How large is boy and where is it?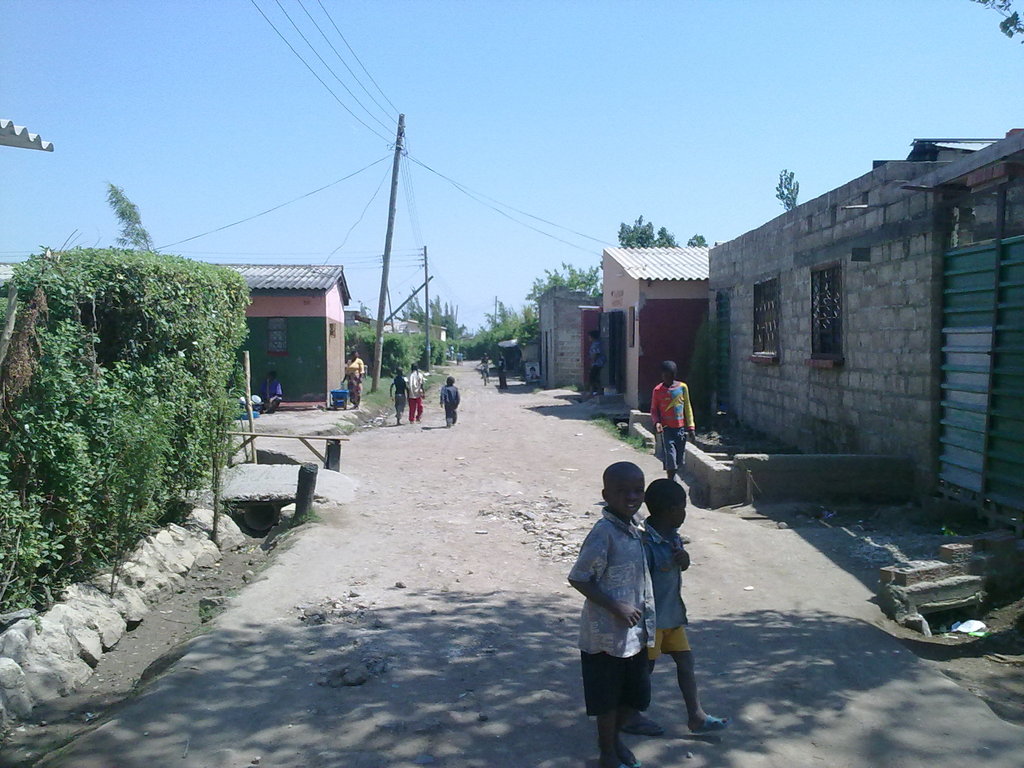
Bounding box: detection(646, 355, 703, 474).
